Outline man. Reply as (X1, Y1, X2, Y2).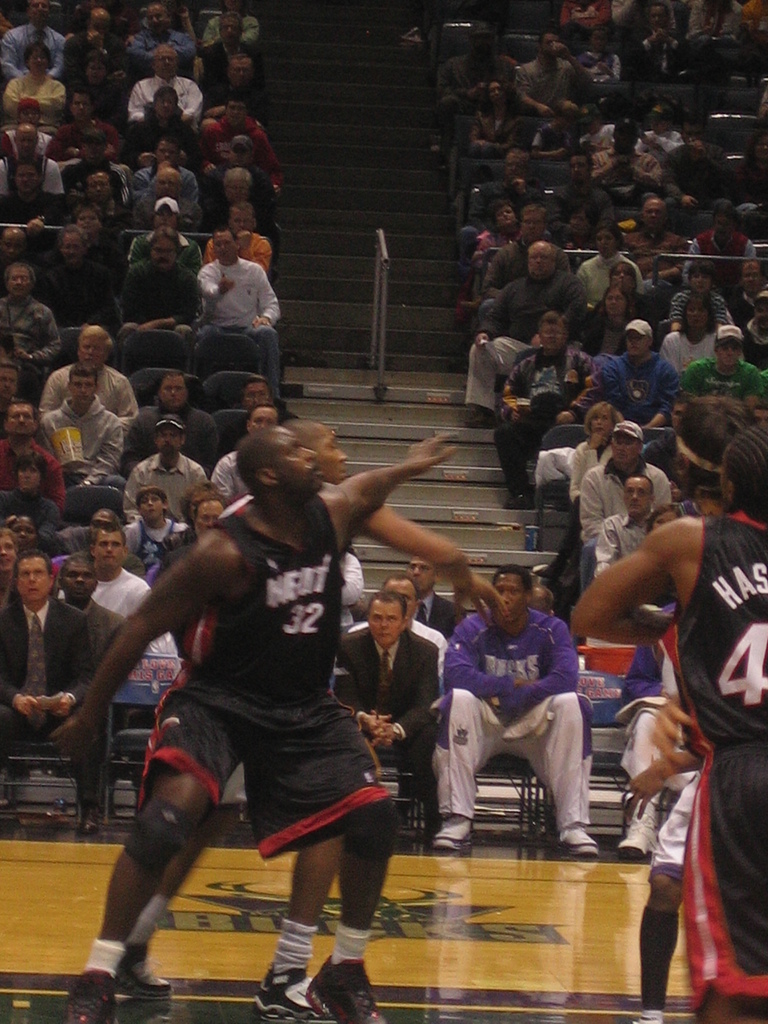
(127, 189, 200, 270).
